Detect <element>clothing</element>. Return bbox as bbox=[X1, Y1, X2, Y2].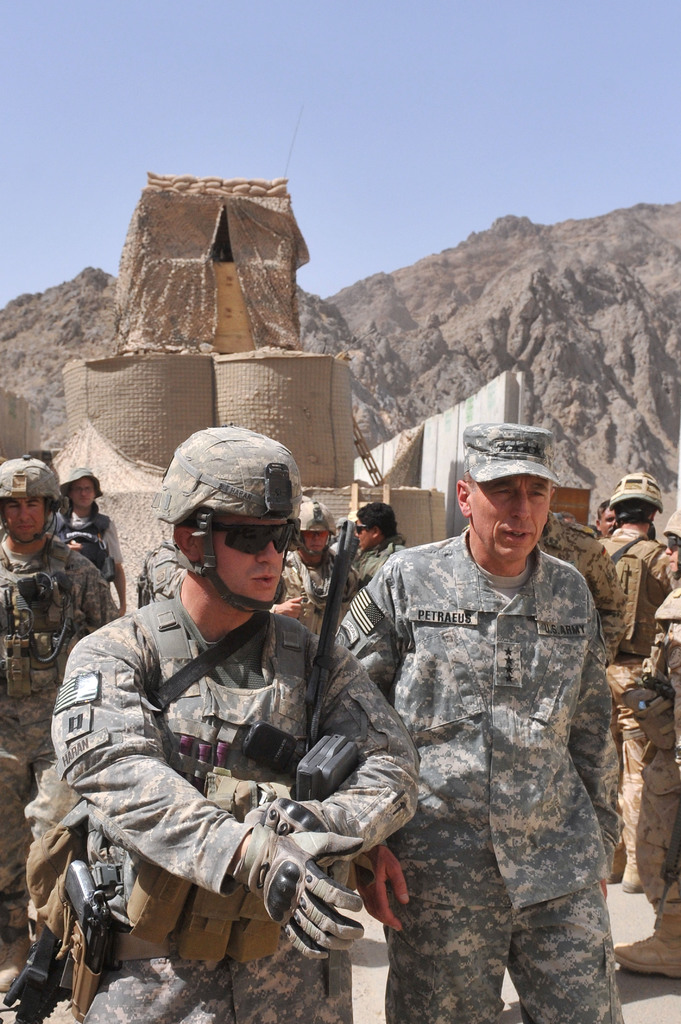
bbox=[38, 582, 426, 1023].
